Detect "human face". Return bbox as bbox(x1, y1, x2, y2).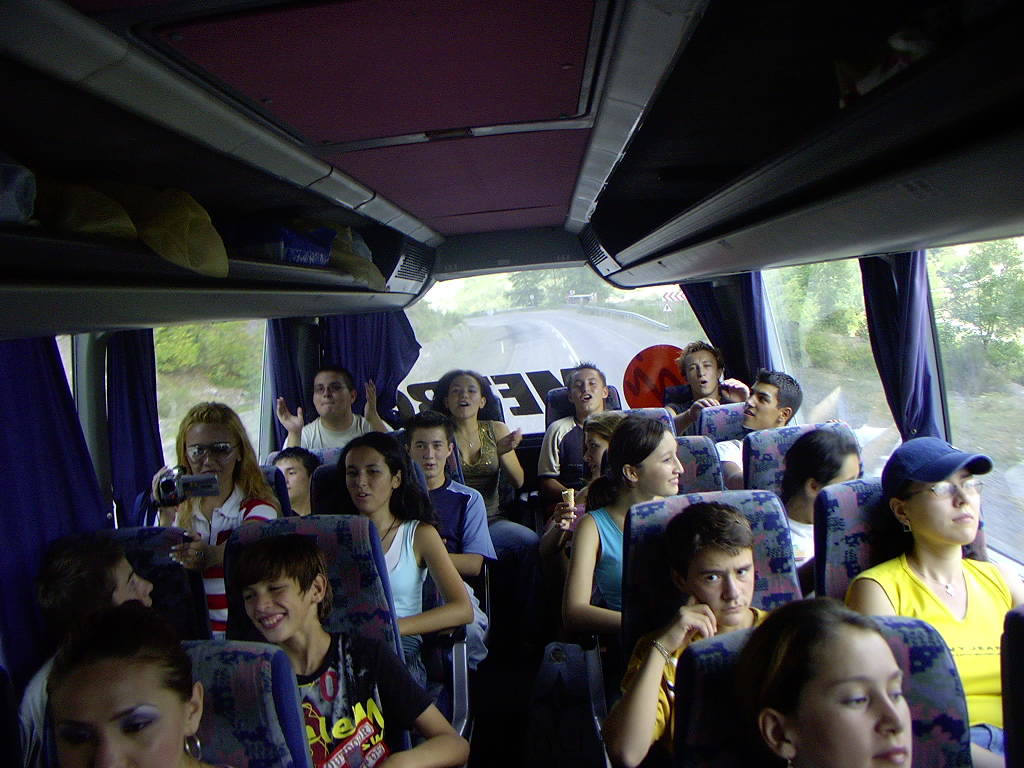
bbox(347, 442, 387, 515).
